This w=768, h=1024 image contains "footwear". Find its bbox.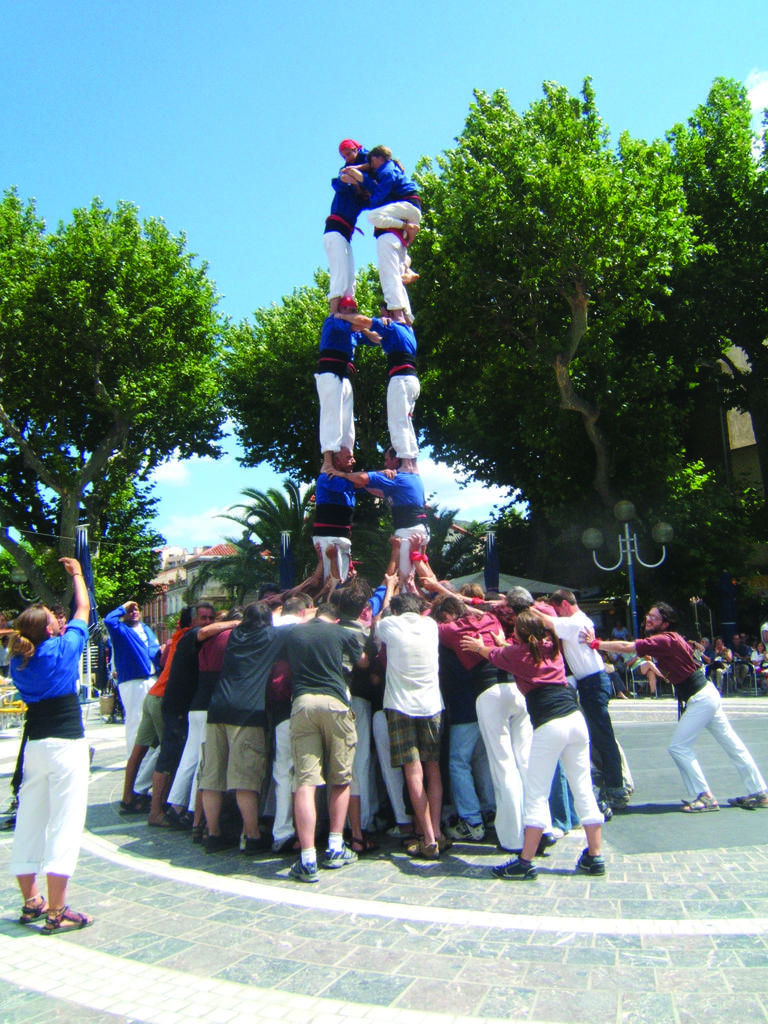
detection(116, 801, 141, 820).
